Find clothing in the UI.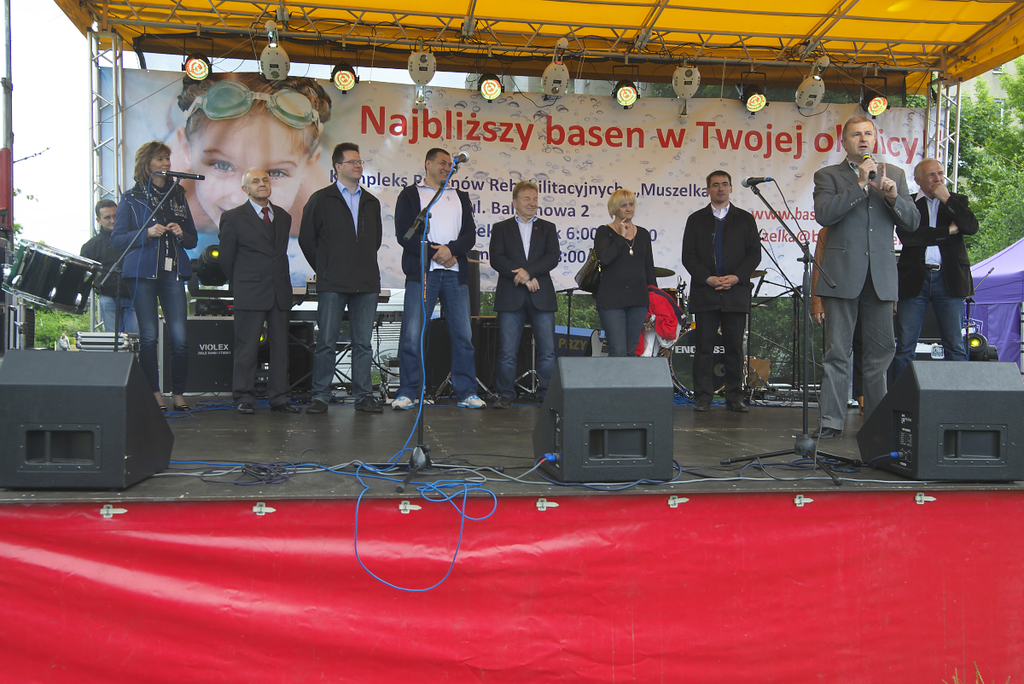
UI element at bbox(113, 172, 198, 393).
